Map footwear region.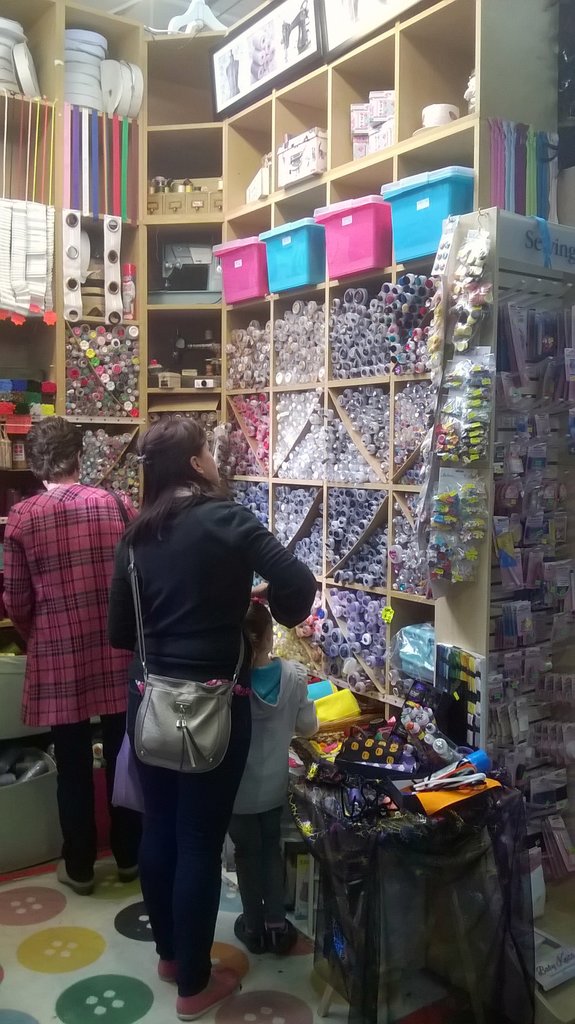
Mapped to 116, 863, 139, 883.
